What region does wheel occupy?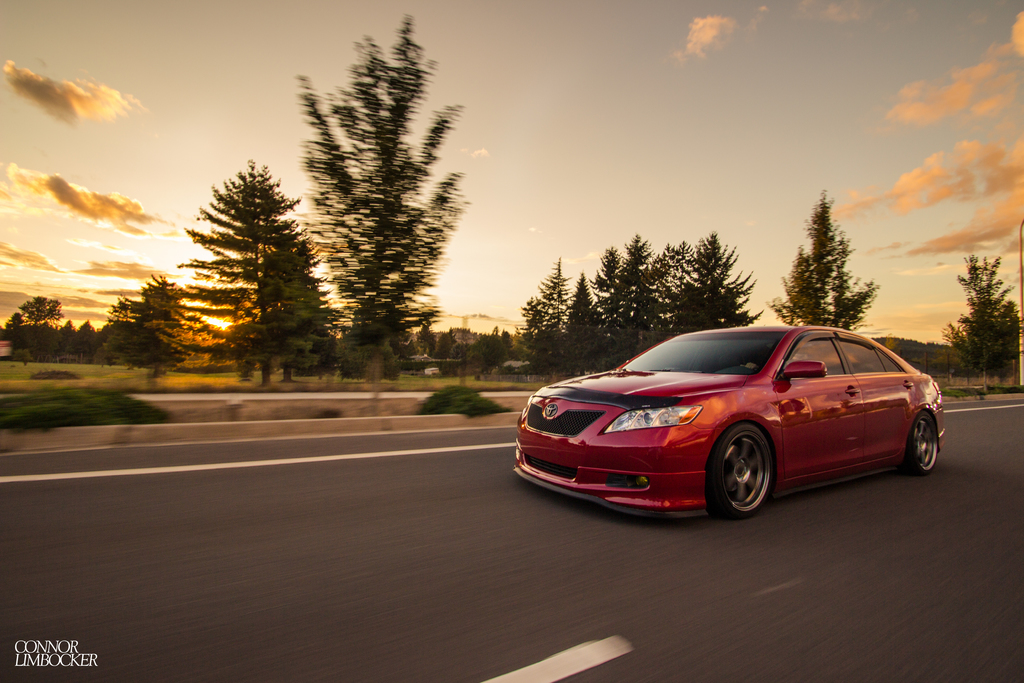
[left=911, top=403, right=945, bottom=472].
